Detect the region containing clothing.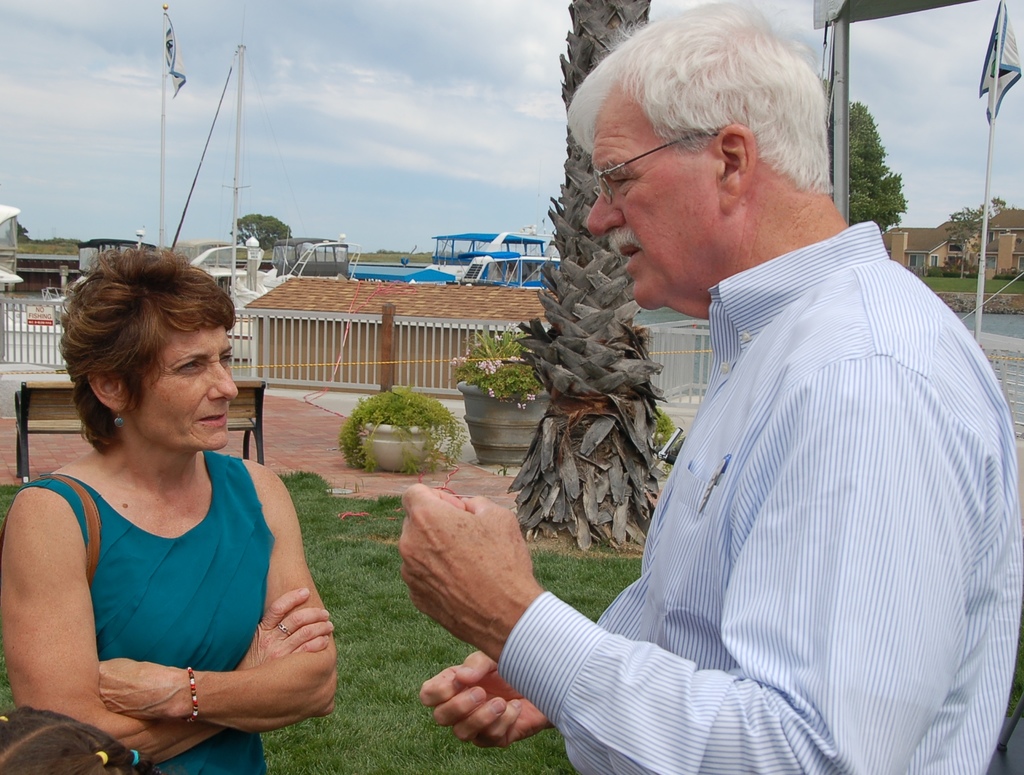
8 451 269 774.
